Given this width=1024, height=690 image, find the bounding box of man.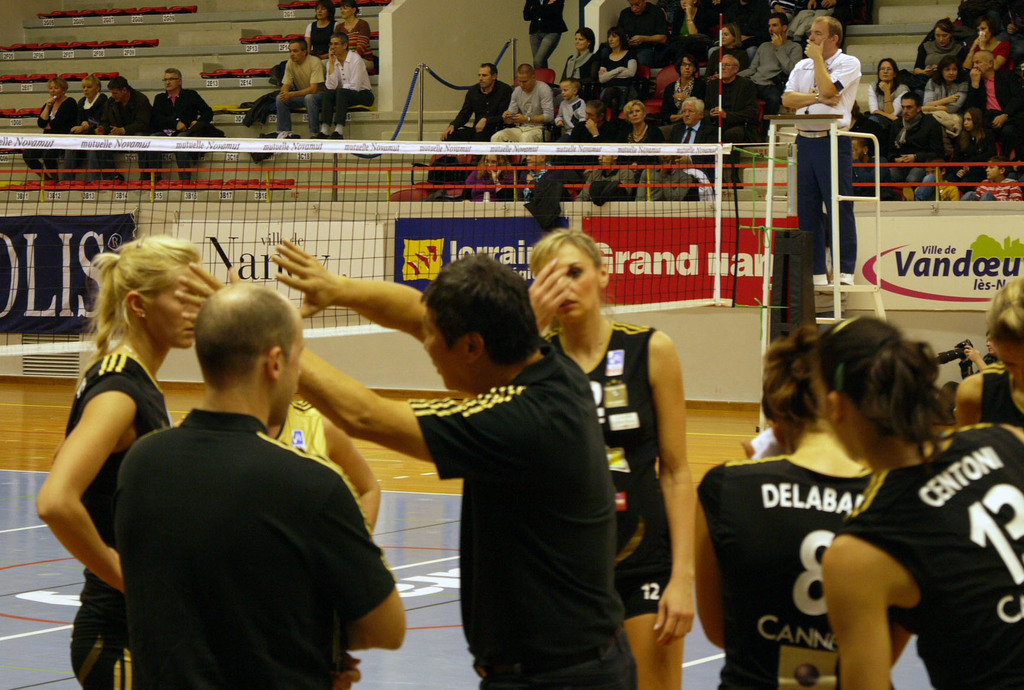
692, 53, 755, 166.
